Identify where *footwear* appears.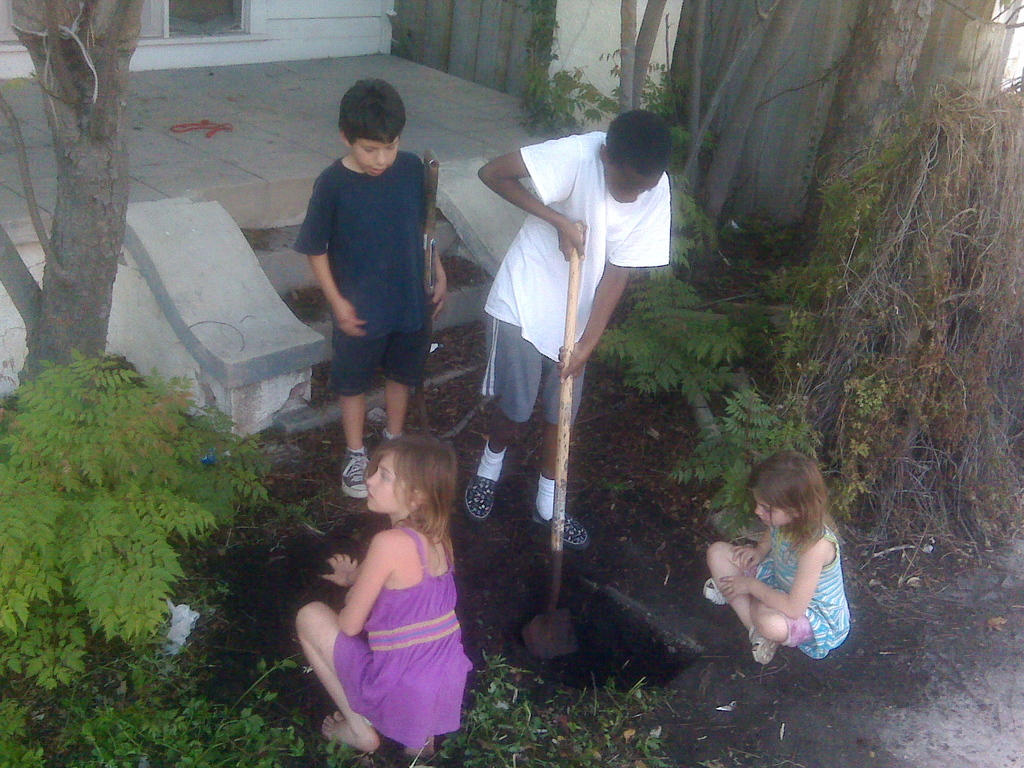
Appears at l=459, t=452, r=504, b=522.
